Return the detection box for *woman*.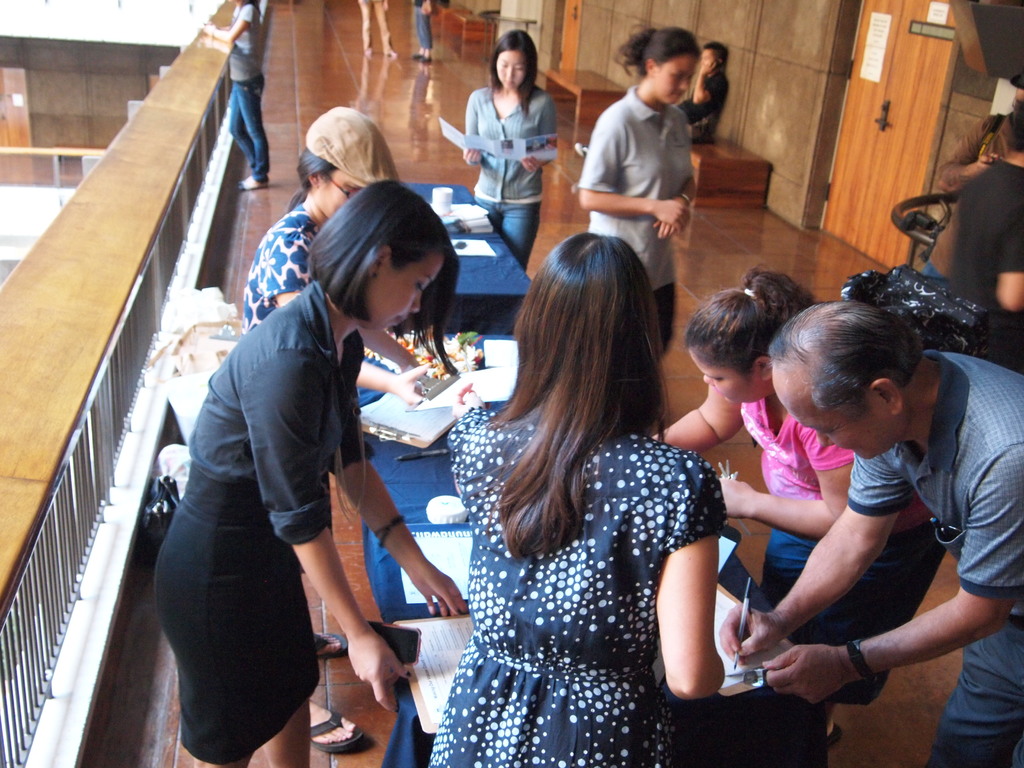
<box>641,267,948,748</box>.
